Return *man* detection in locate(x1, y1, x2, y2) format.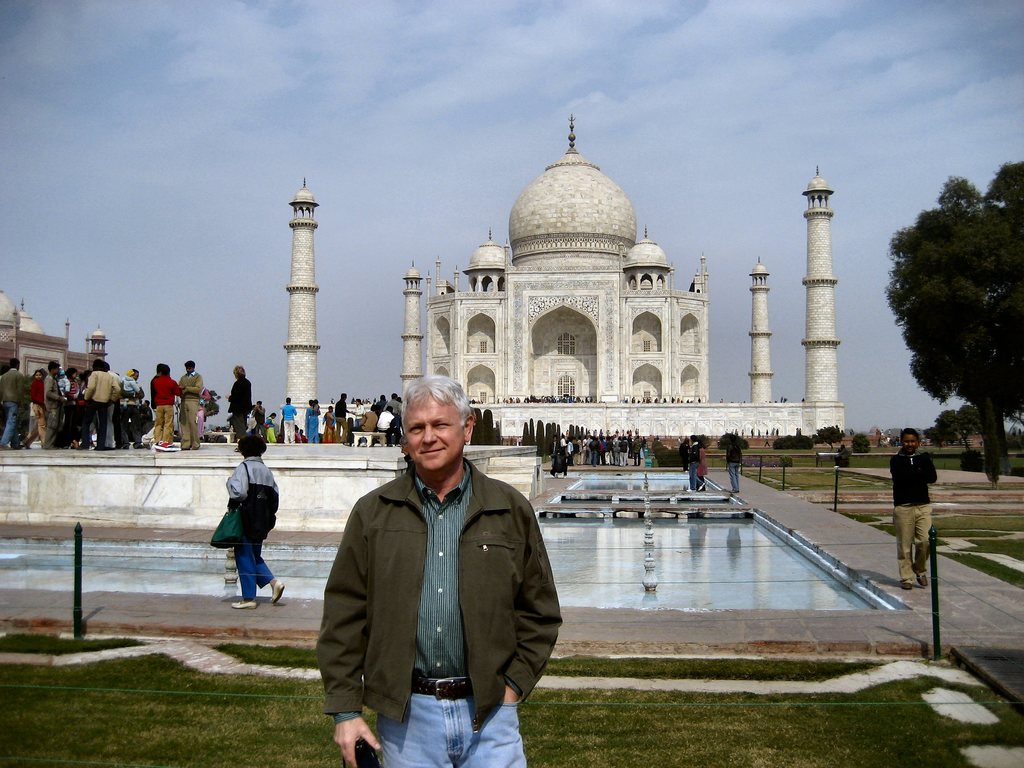
locate(41, 357, 65, 447).
